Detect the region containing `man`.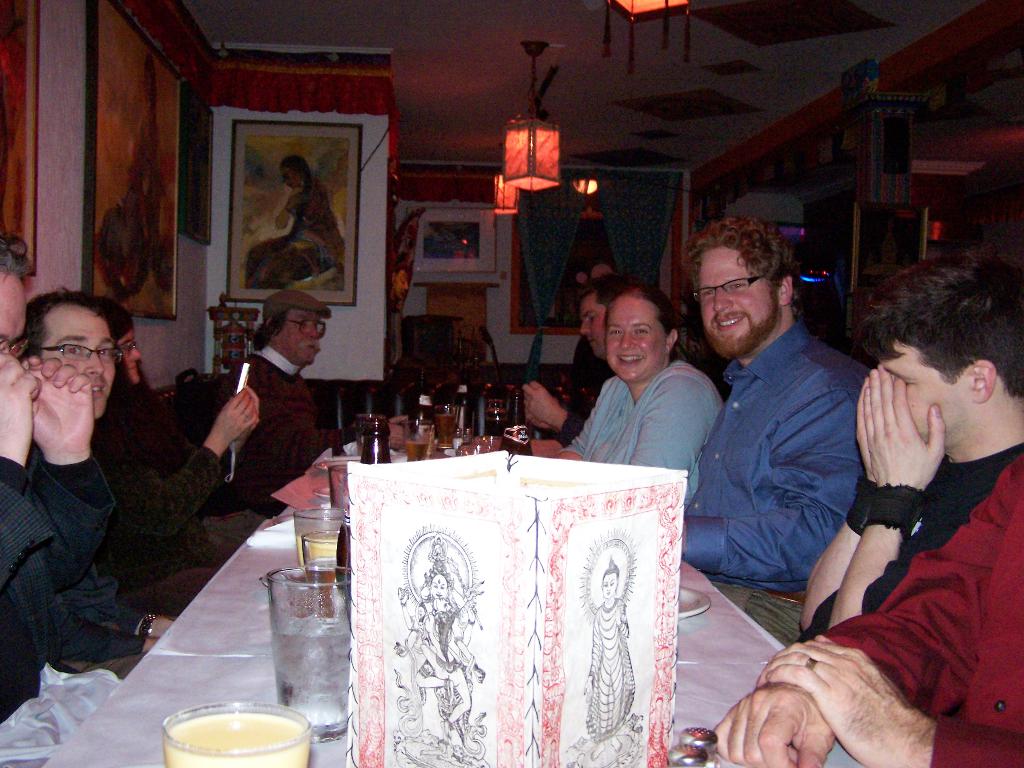
l=521, t=273, r=637, b=445.
